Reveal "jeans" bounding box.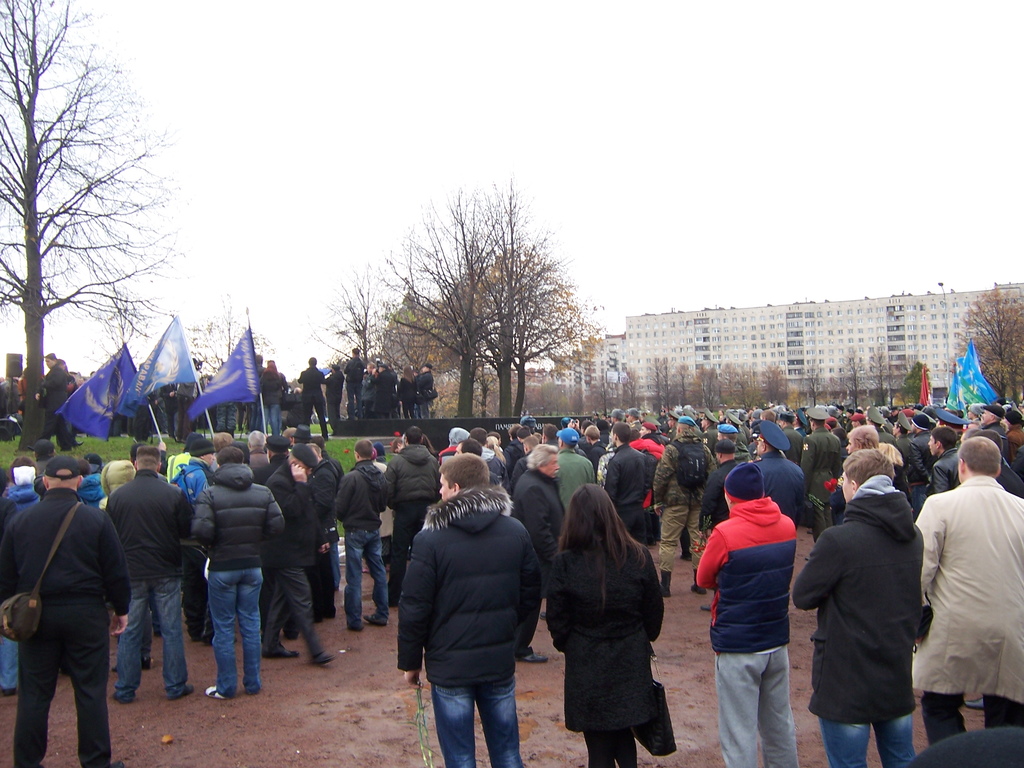
Revealed: x1=418, y1=669, x2=531, y2=758.
